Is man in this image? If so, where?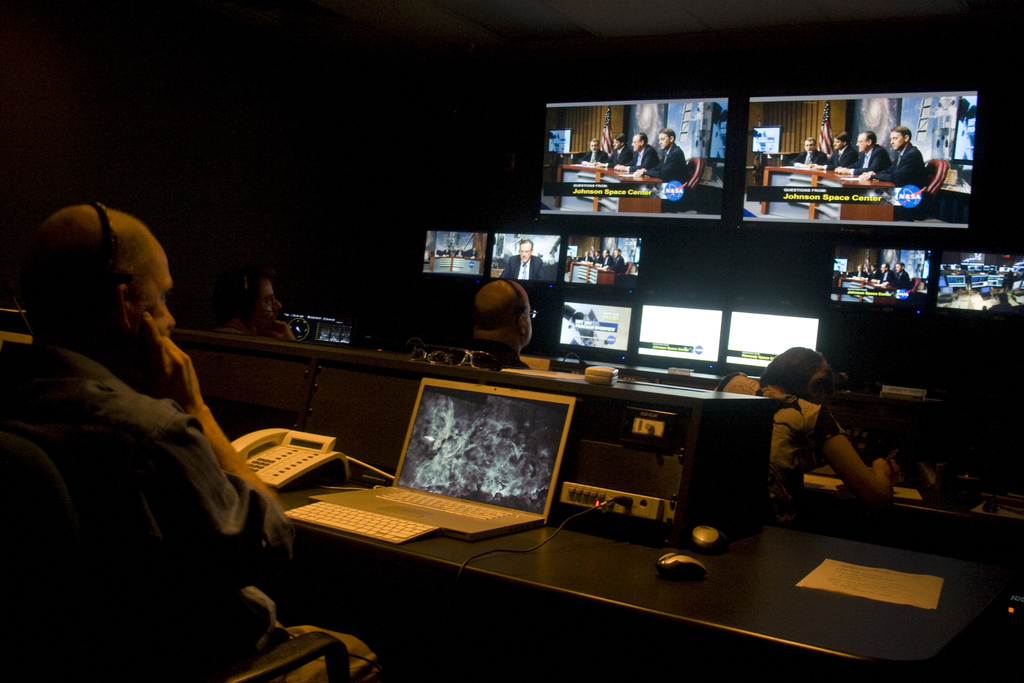
Yes, at {"left": 796, "top": 137, "right": 827, "bottom": 172}.
